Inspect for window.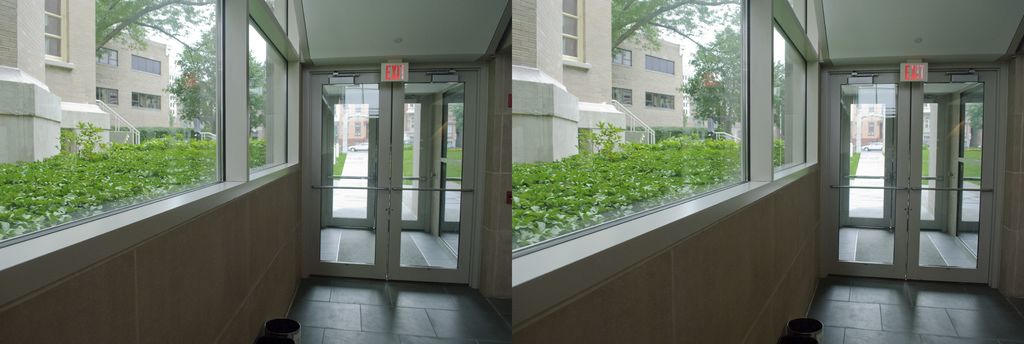
Inspection: <box>94,45,116,66</box>.
